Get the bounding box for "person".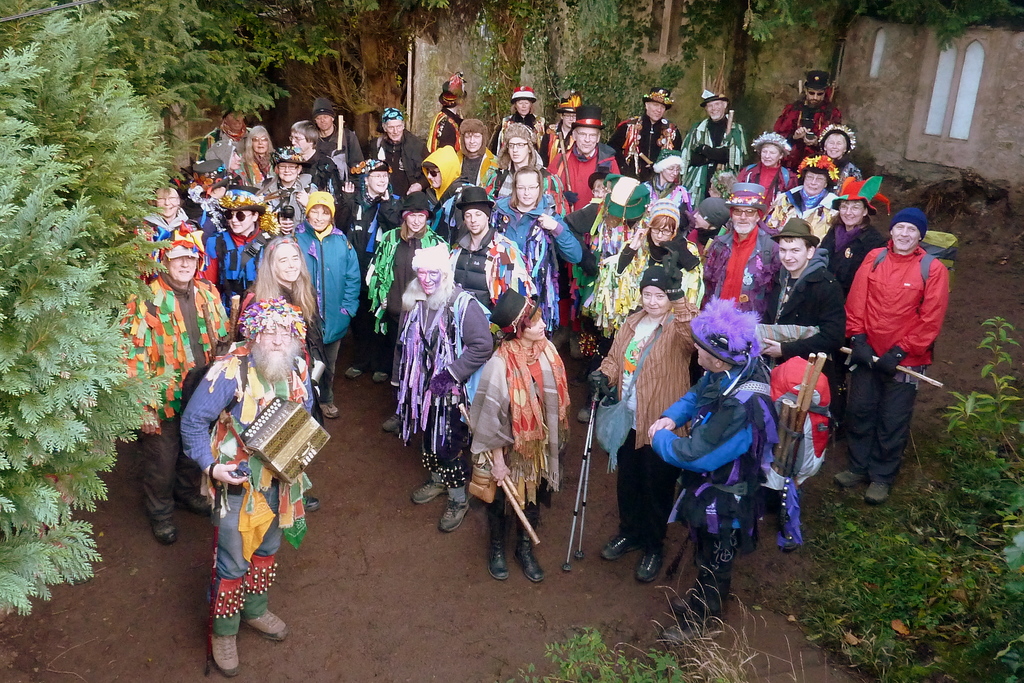
<box>465,292,579,575</box>.
